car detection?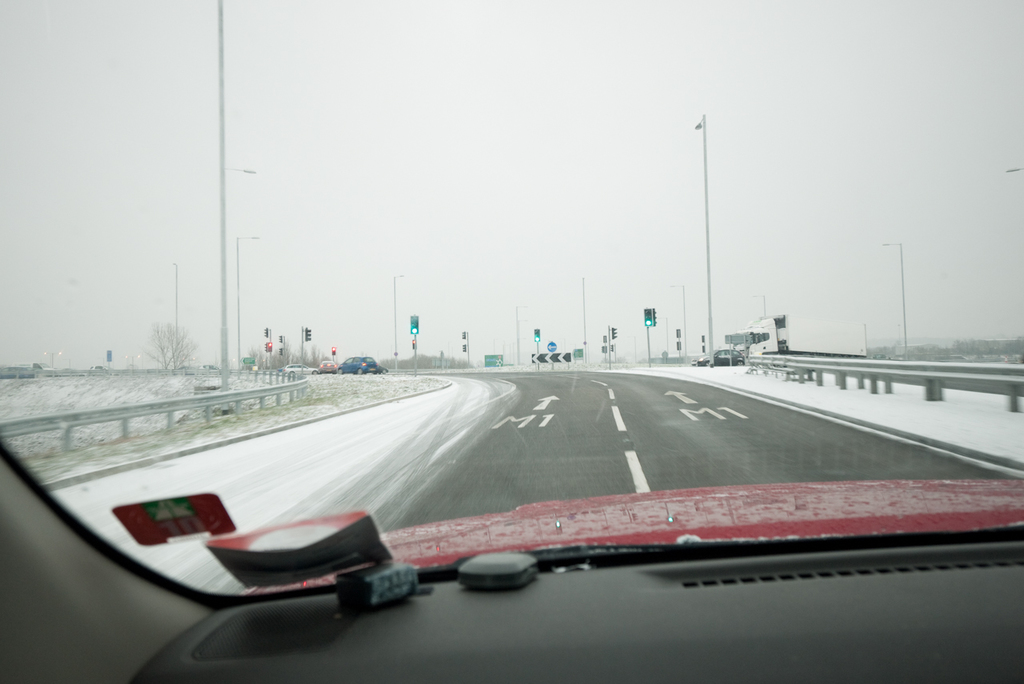
locate(320, 362, 338, 374)
